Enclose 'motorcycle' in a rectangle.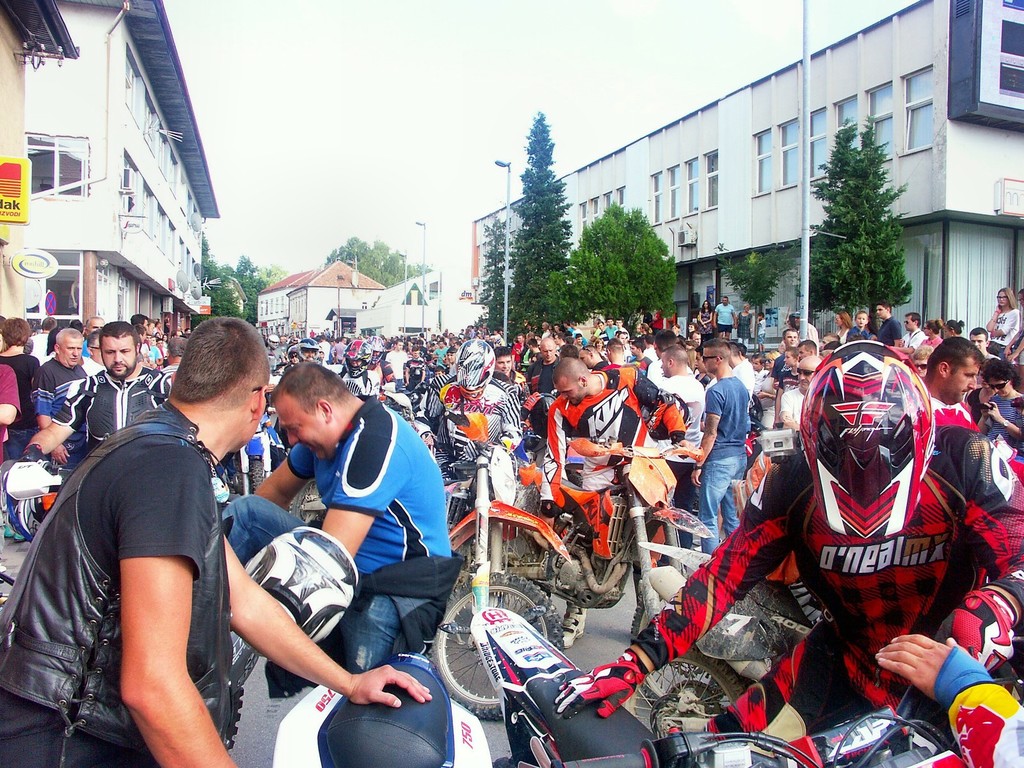
box=[483, 609, 963, 767].
